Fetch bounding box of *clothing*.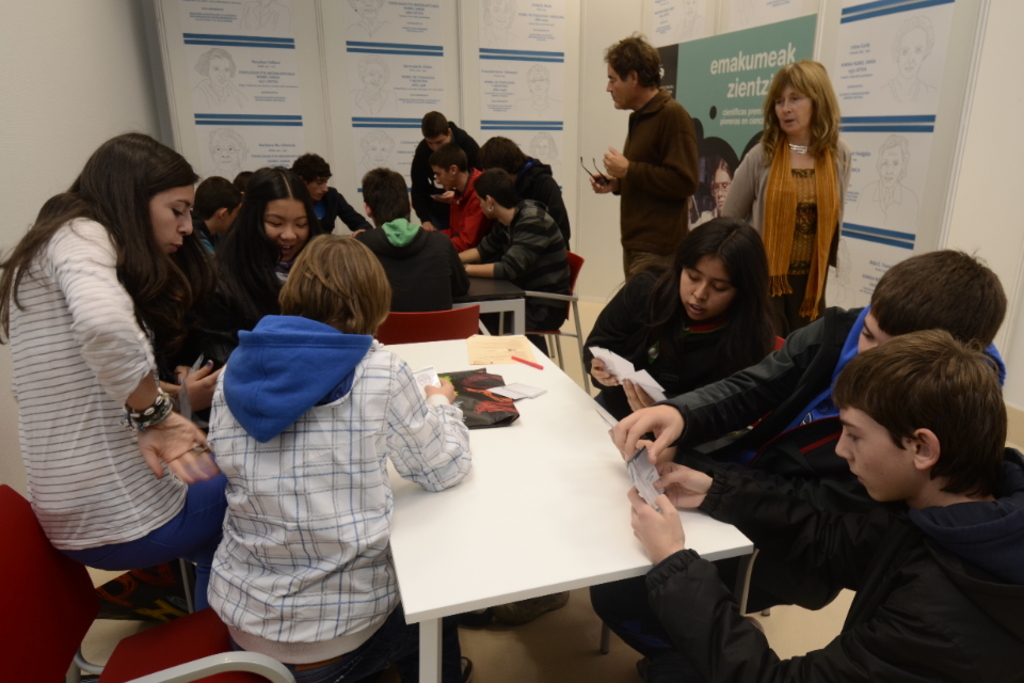
Bbox: (447,181,479,250).
